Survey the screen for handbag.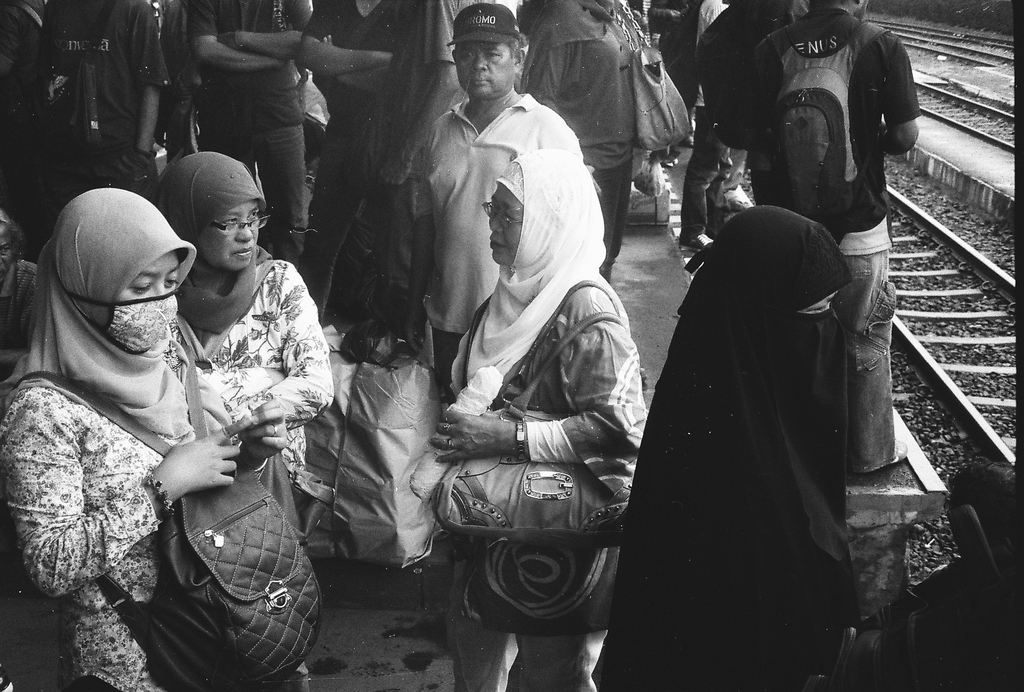
Survey found: (438,277,641,541).
